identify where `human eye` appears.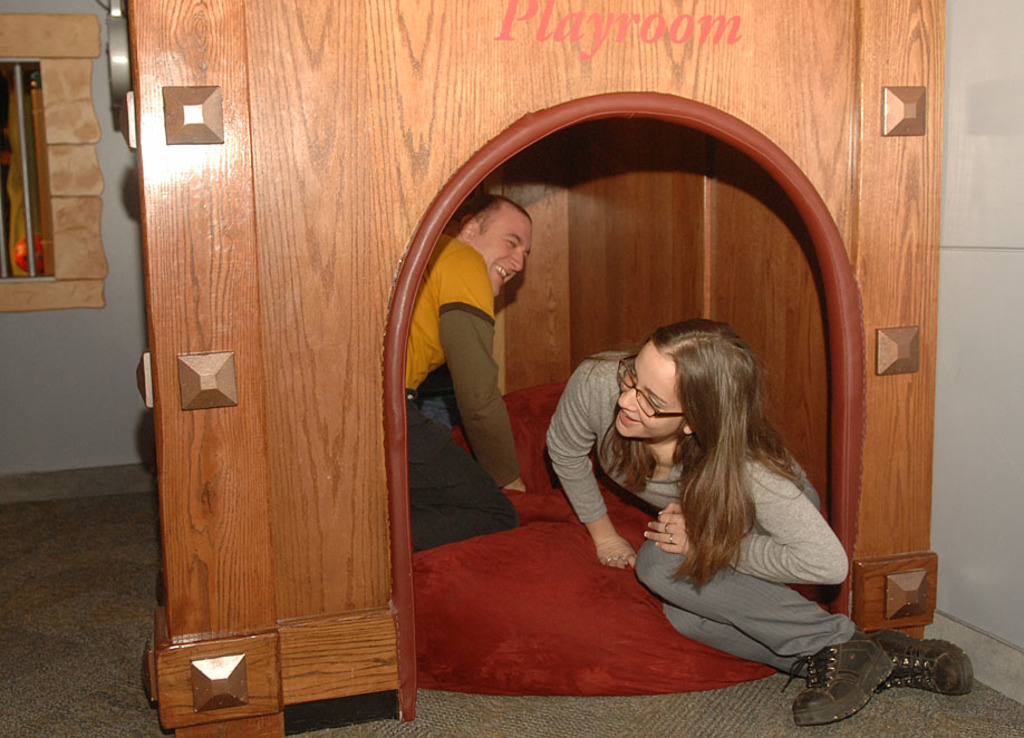
Appears at (x1=644, y1=394, x2=661, y2=408).
